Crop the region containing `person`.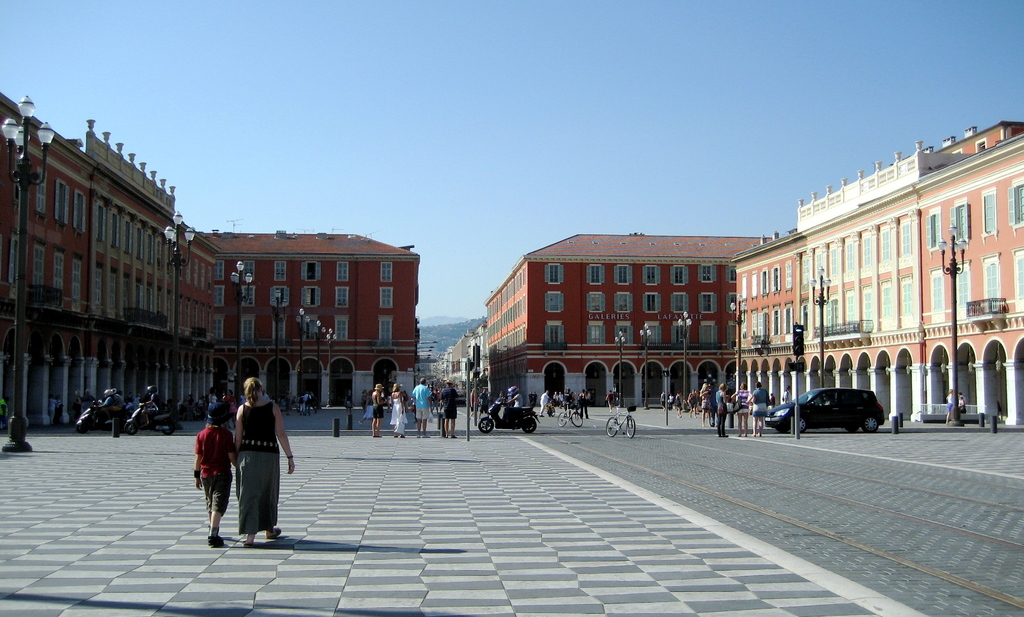
Crop region: pyautogui.locateOnScreen(689, 389, 696, 419).
